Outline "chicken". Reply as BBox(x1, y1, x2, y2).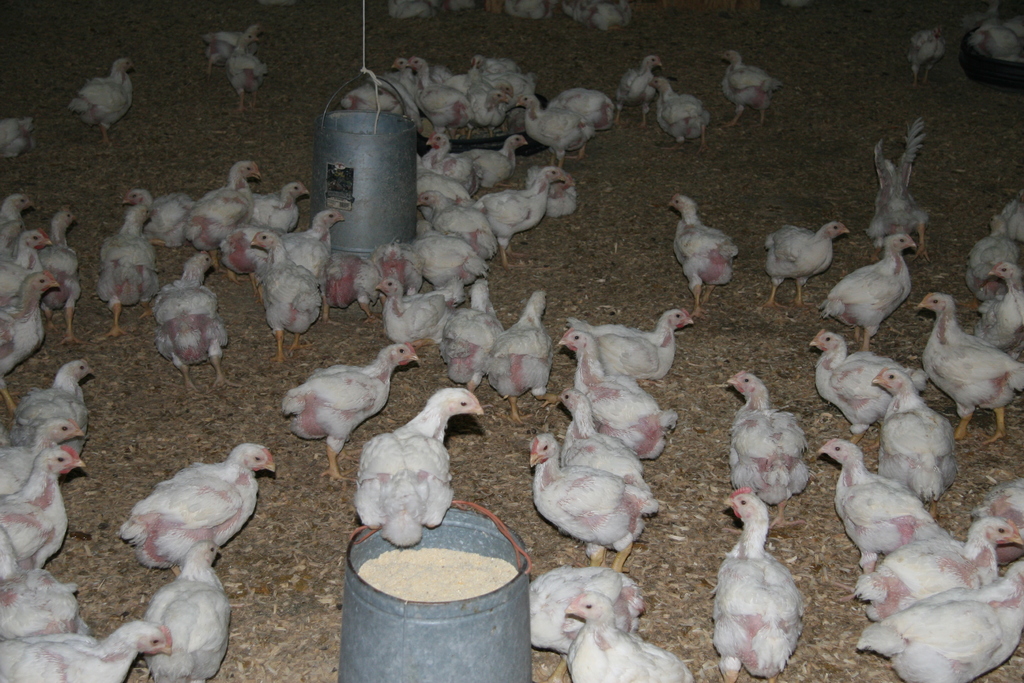
BBox(709, 481, 804, 680).
